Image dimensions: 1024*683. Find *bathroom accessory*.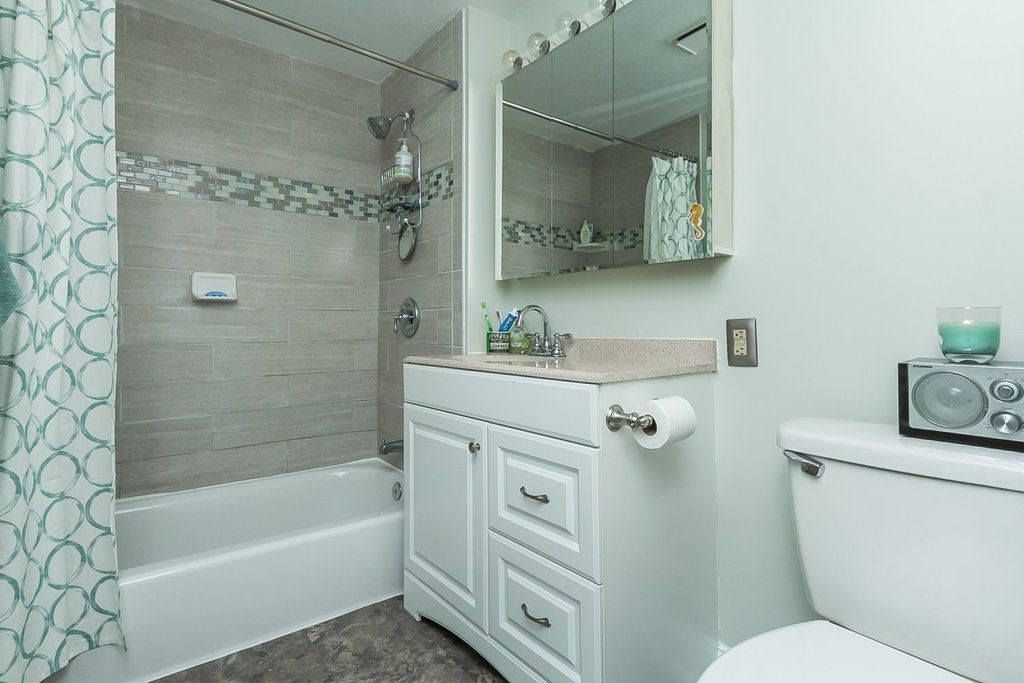
485, 0, 730, 299.
